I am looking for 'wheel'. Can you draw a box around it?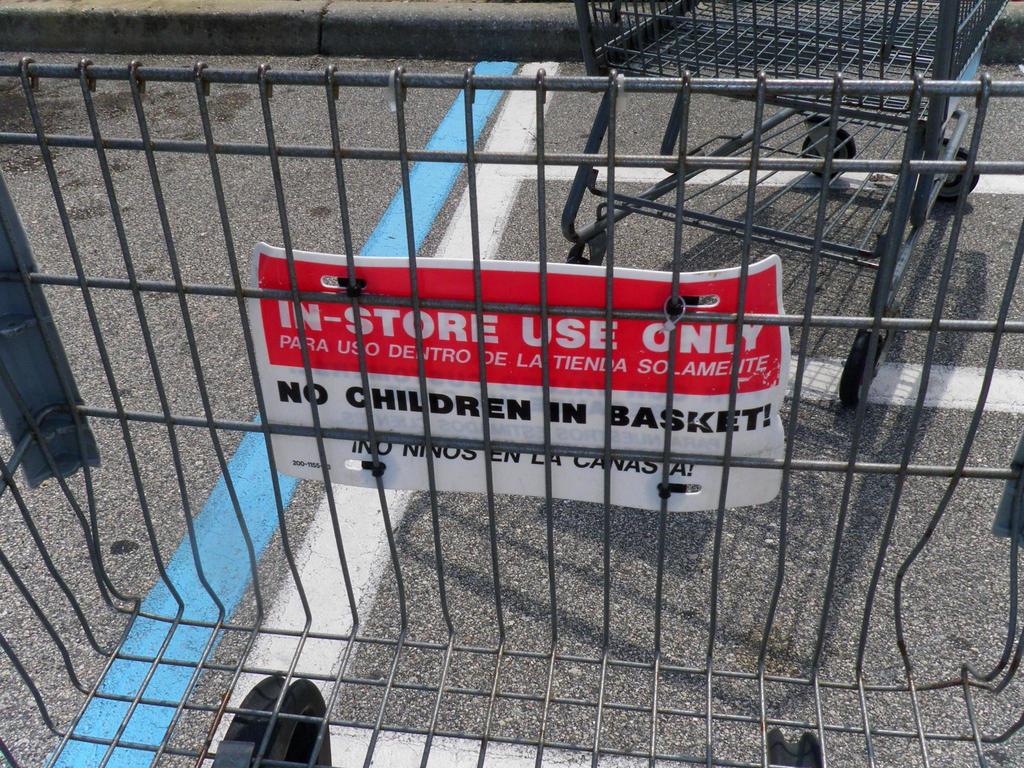
Sure, the bounding box is 221 675 330 767.
